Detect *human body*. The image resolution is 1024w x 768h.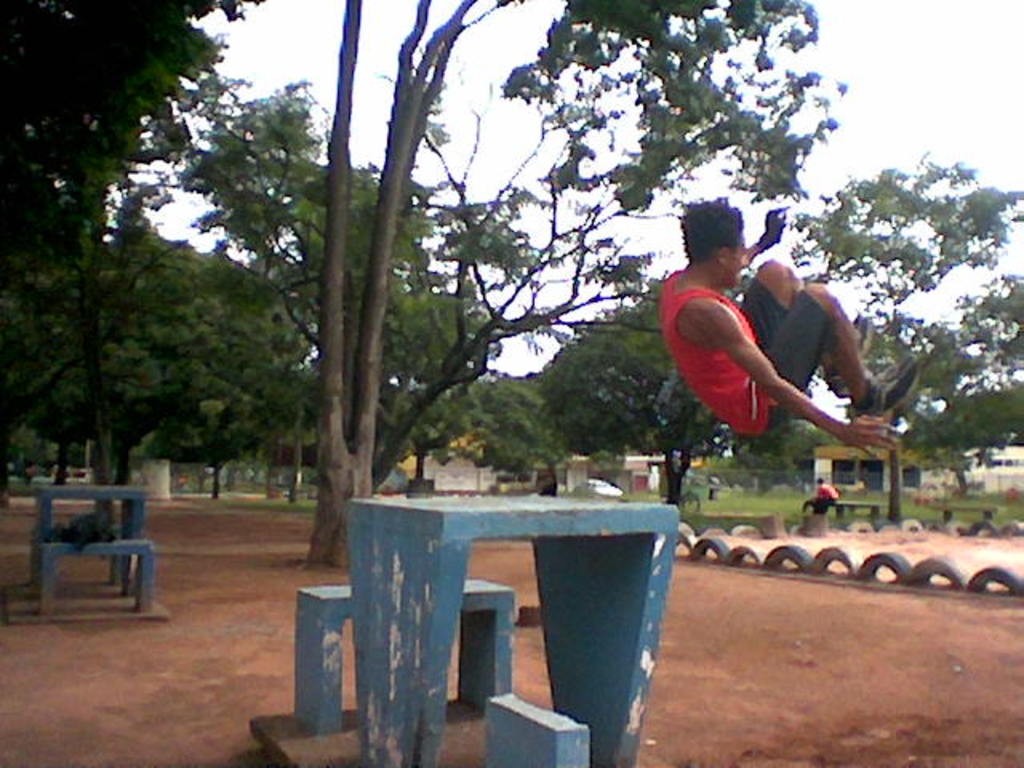
pyautogui.locateOnScreen(670, 198, 877, 480).
